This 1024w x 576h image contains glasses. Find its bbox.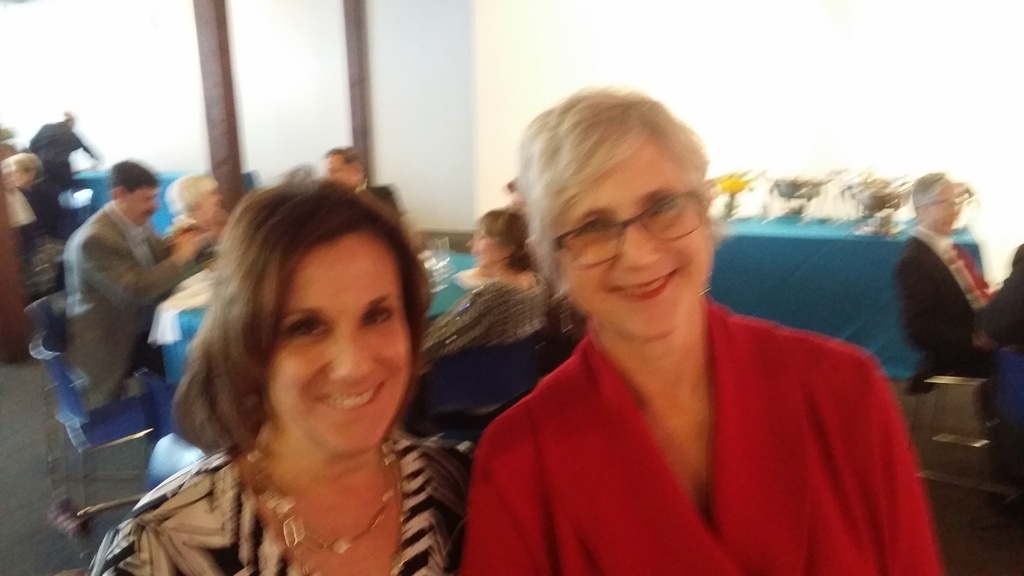
x1=548, y1=191, x2=703, y2=267.
